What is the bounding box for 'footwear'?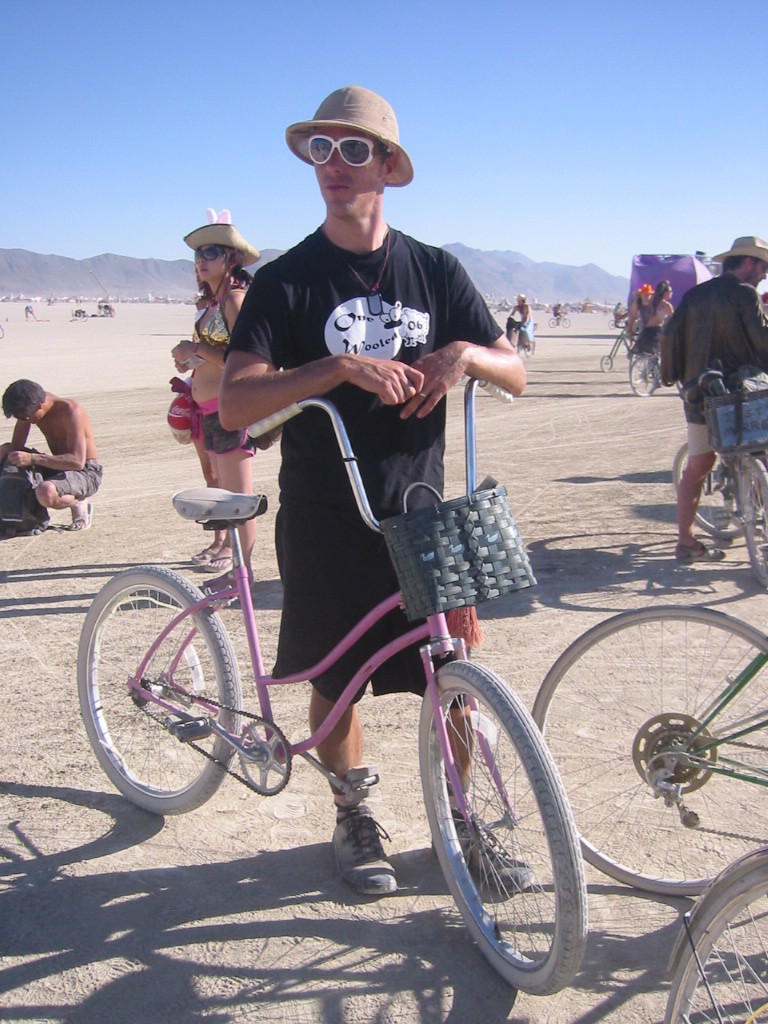
l=200, t=566, r=242, b=605.
